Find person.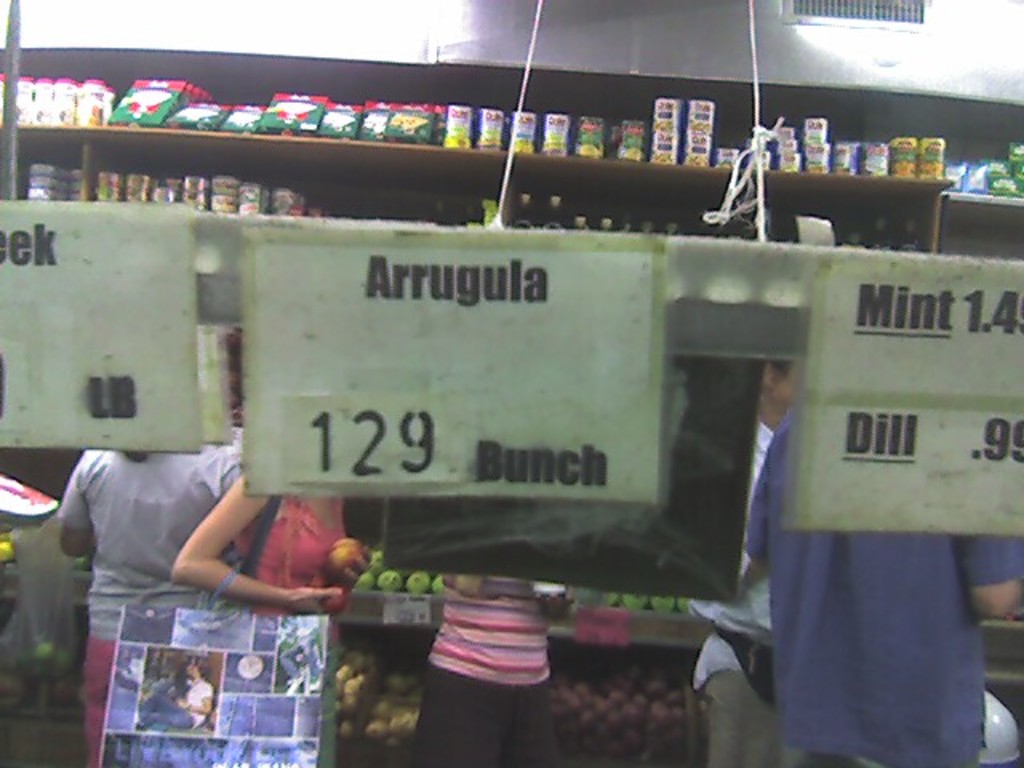
region(139, 650, 229, 736).
